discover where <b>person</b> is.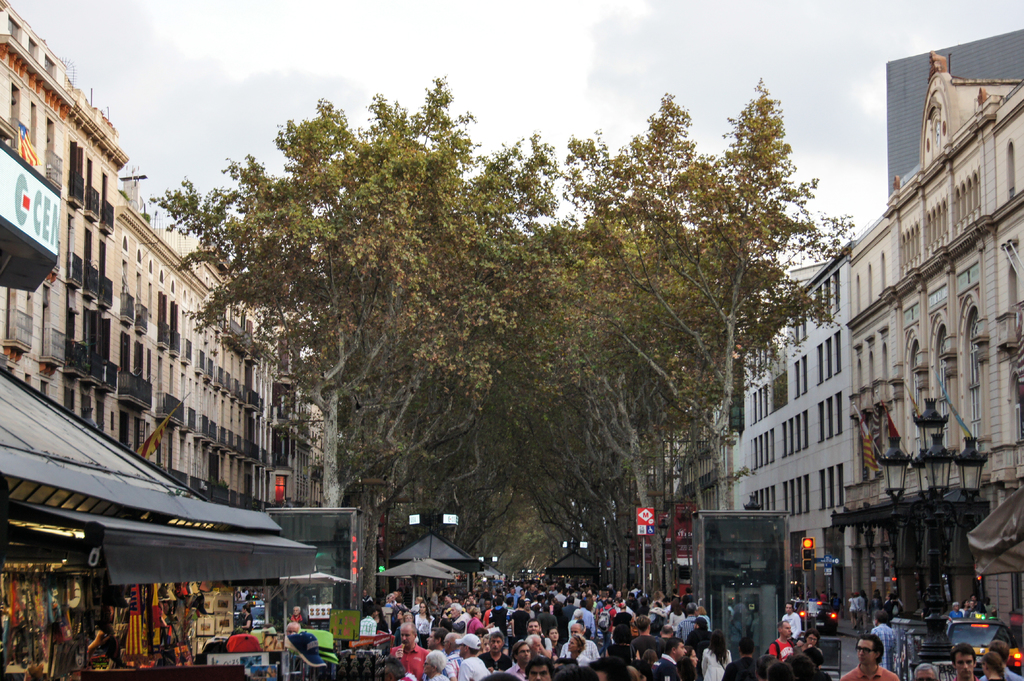
Discovered at (598,602,613,645).
